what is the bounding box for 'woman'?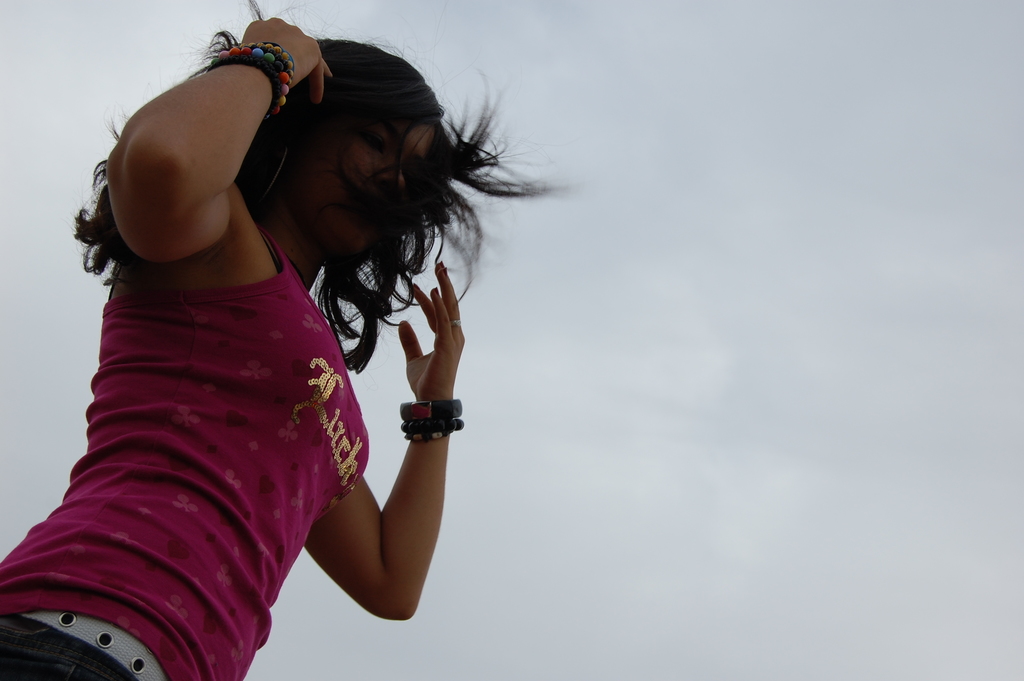
(x1=32, y1=6, x2=579, y2=680).
